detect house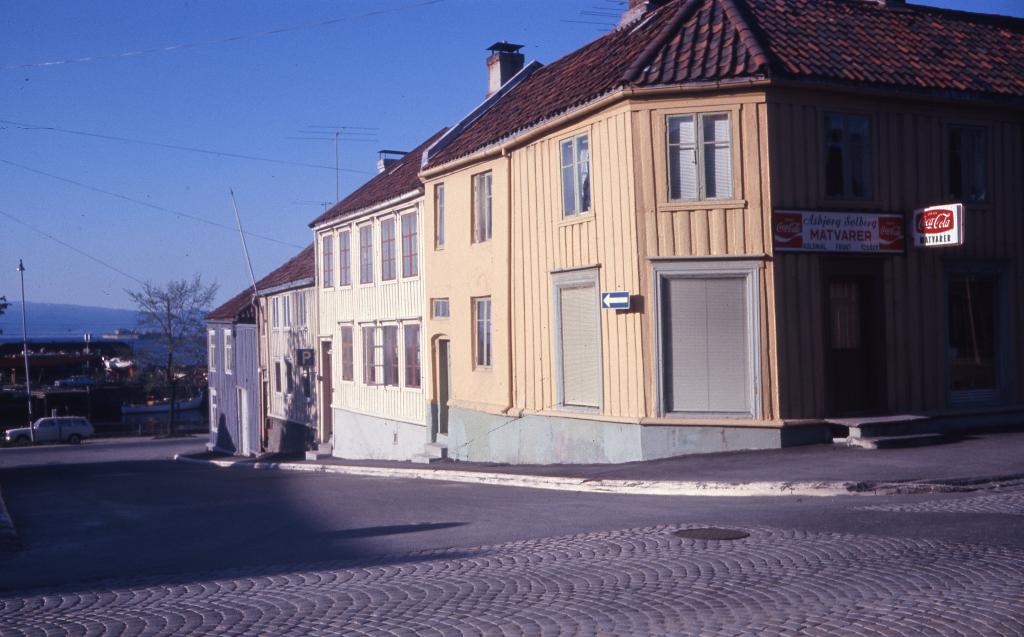
crop(89, 332, 133, 367)
